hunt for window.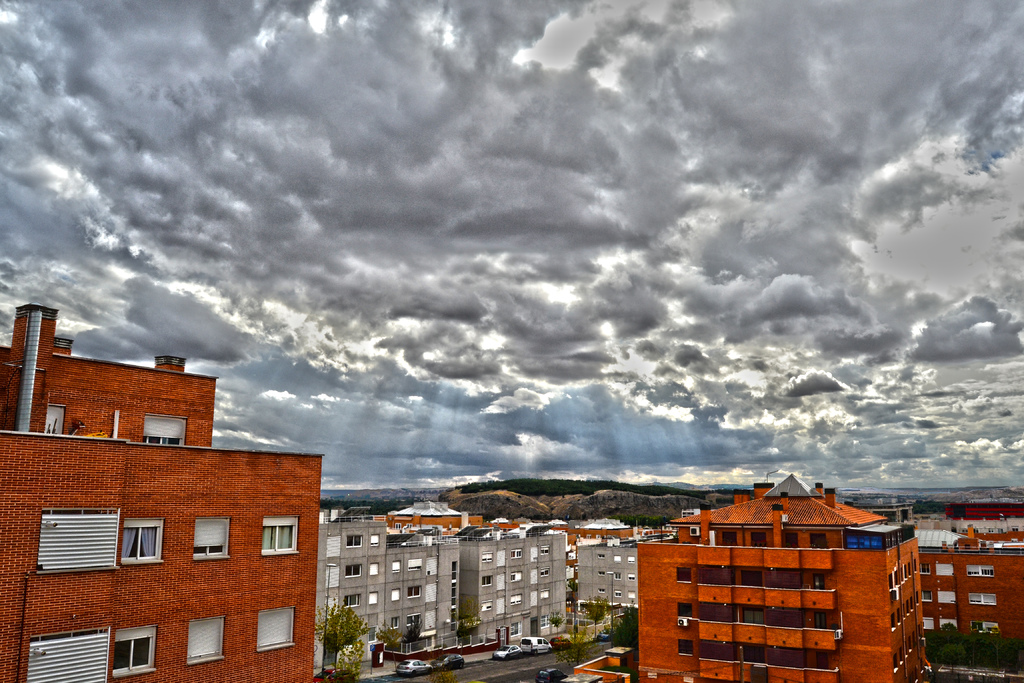
Hunted down at [967, 593, 999, 605].
